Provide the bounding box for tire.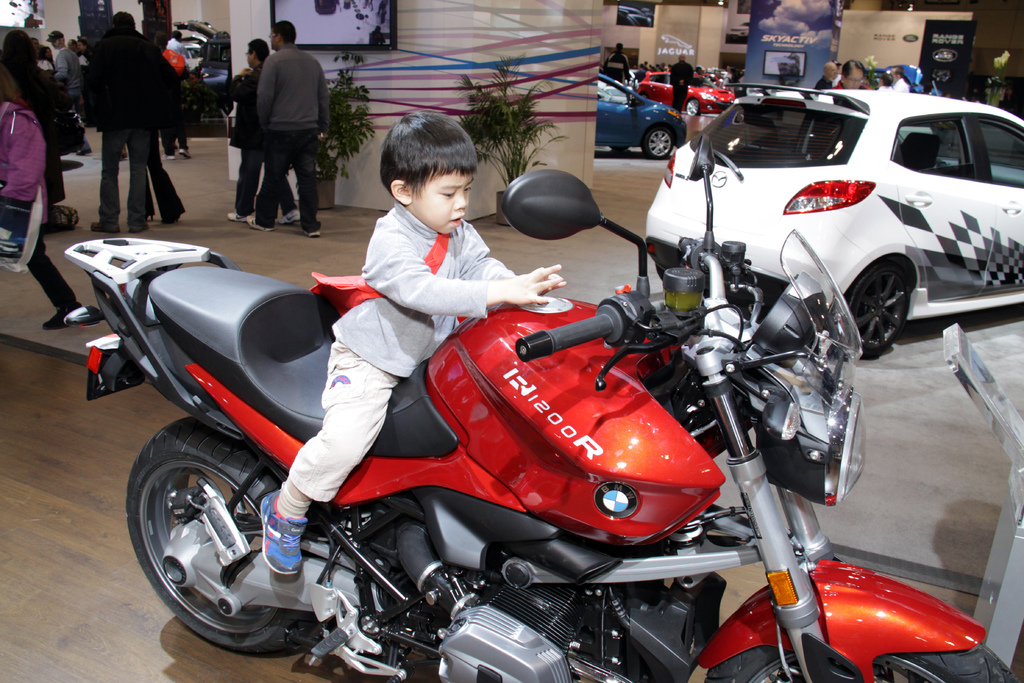
crop(687, 99, 700, 117).
